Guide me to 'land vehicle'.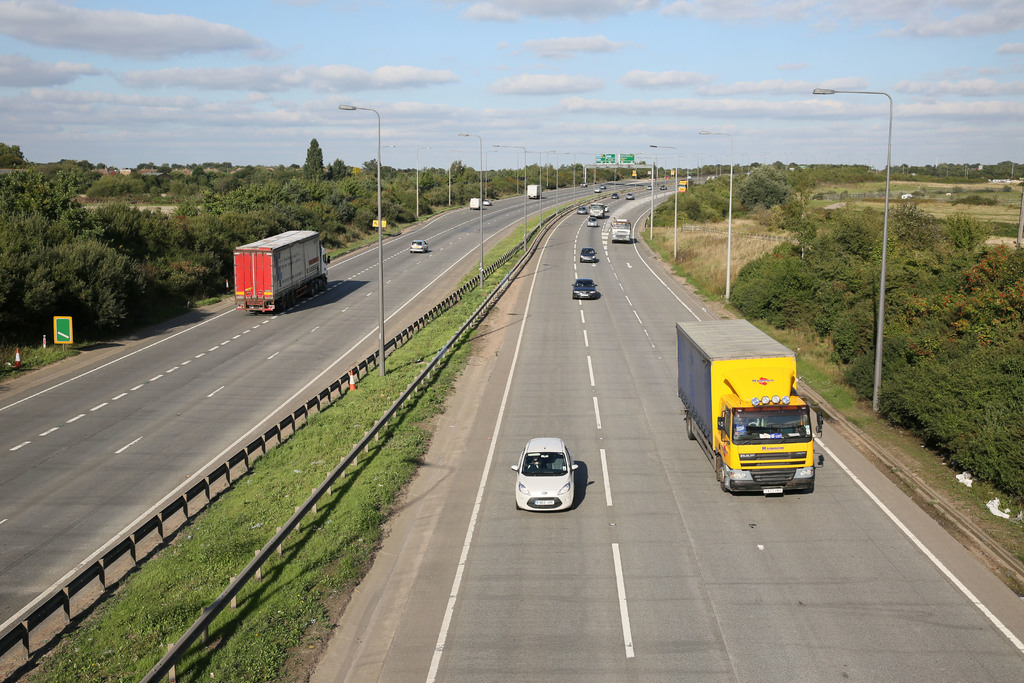
Guidance: BBox(528, 186, 538, 198).
